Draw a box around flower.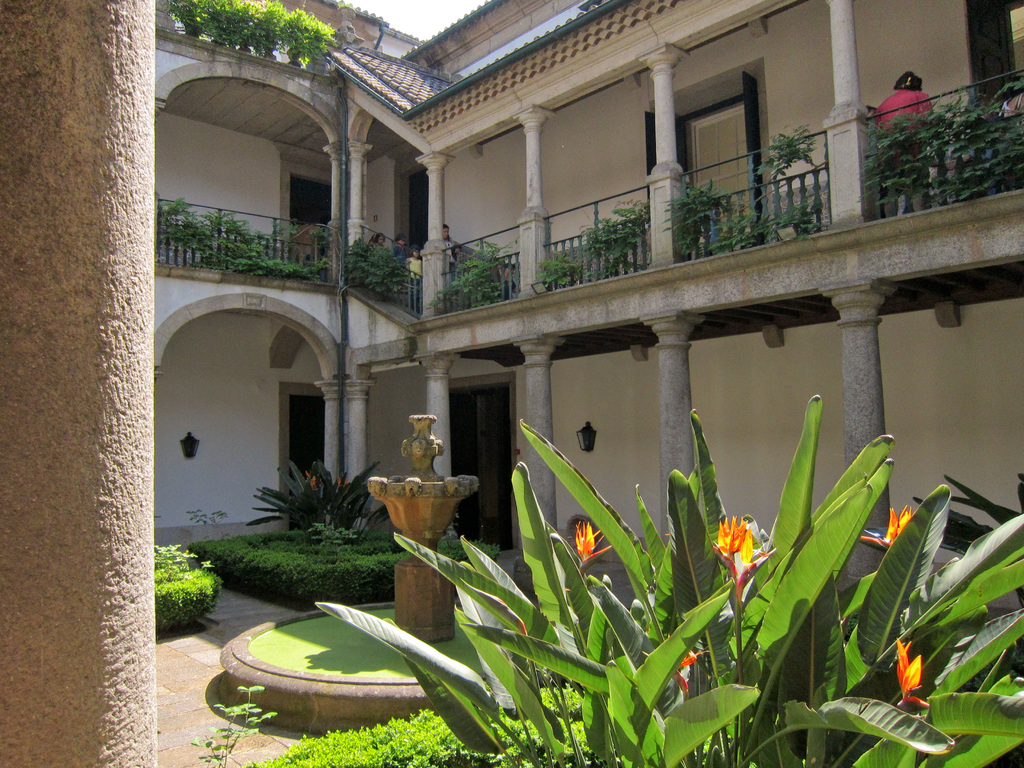
rect(668, 648, 700, 694).
